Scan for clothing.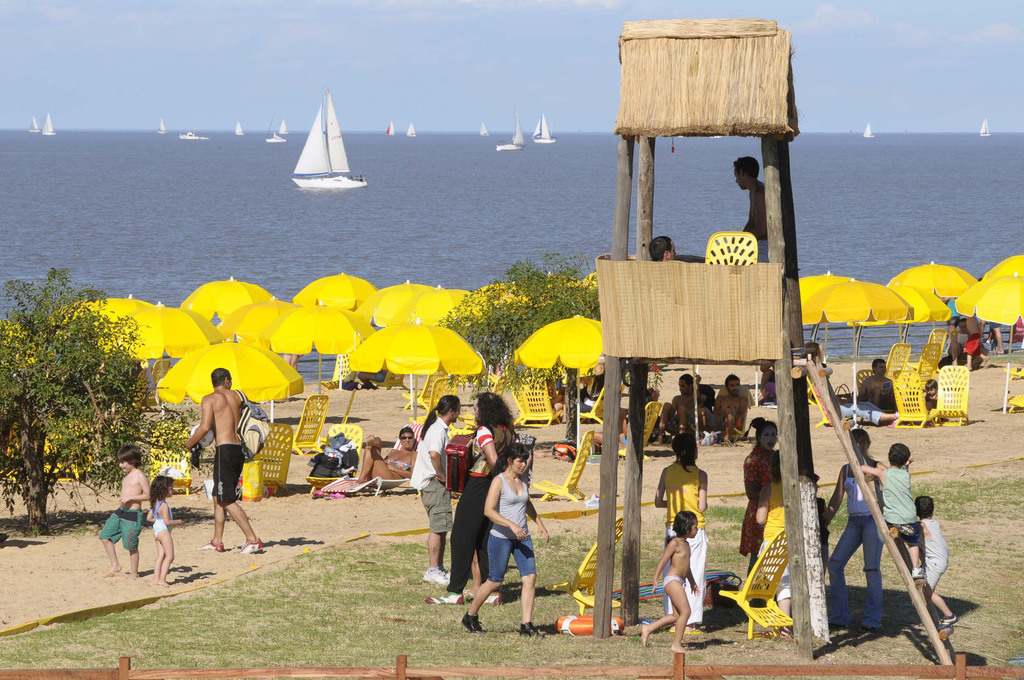
Scan result: region(945, 299, 961, 330).
